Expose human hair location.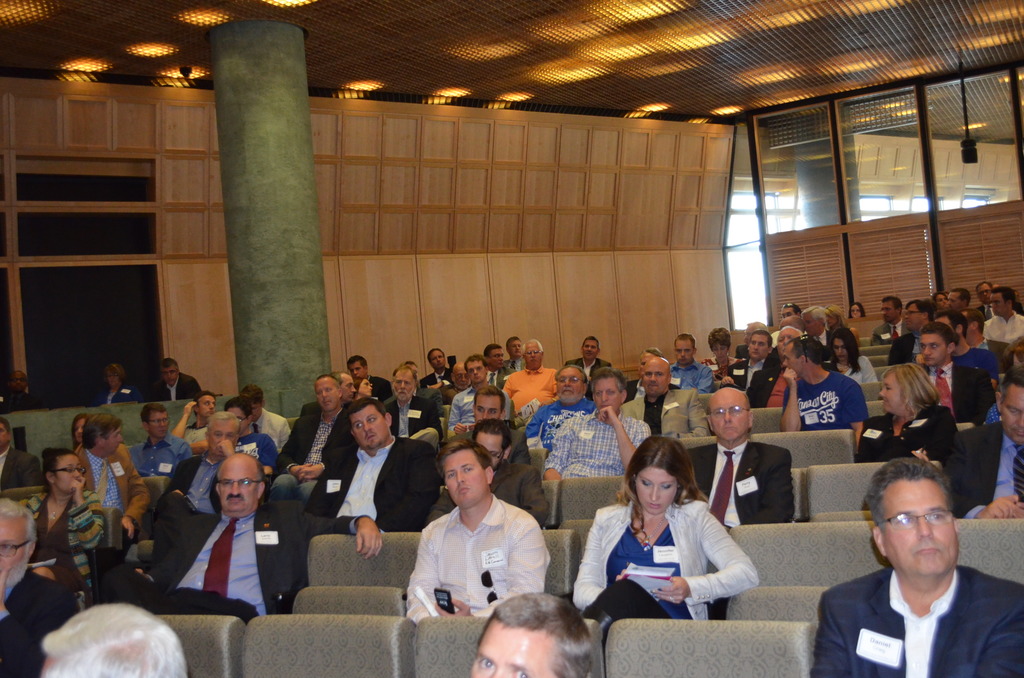
Exposed at BBox(463, 355, 485, 365).
